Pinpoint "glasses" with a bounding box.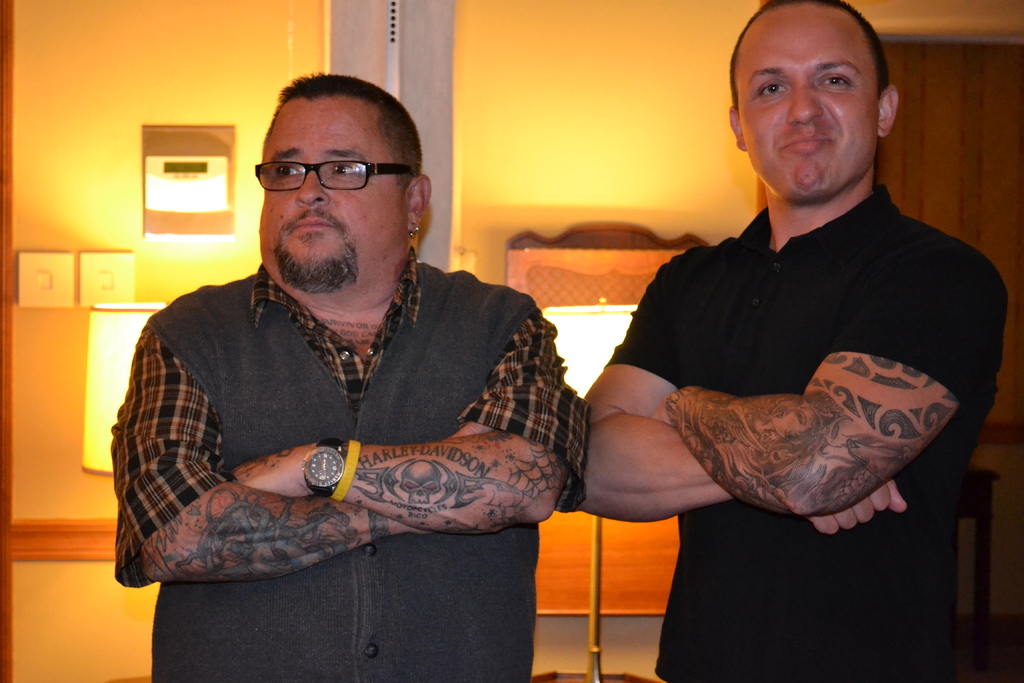
box(251, 142, 408, 192).
